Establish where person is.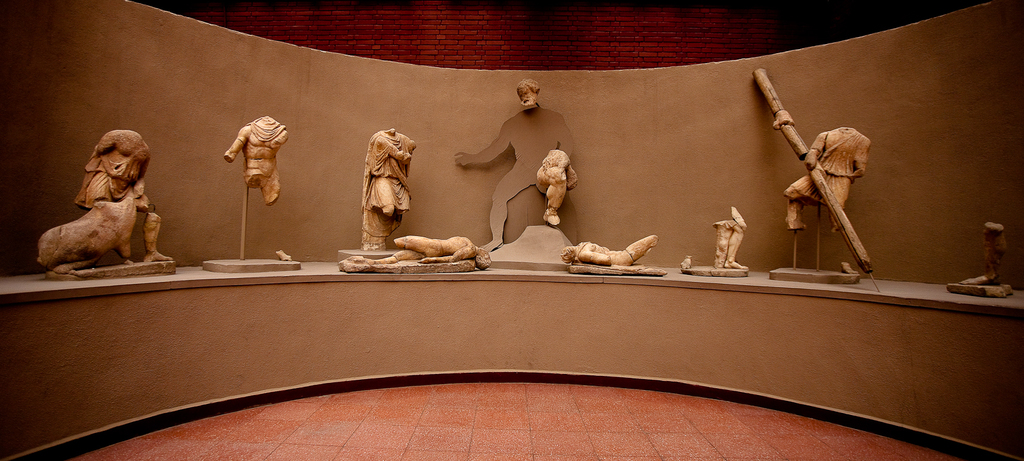
Established at [left=344, top=230, right=493, bottom=269].
